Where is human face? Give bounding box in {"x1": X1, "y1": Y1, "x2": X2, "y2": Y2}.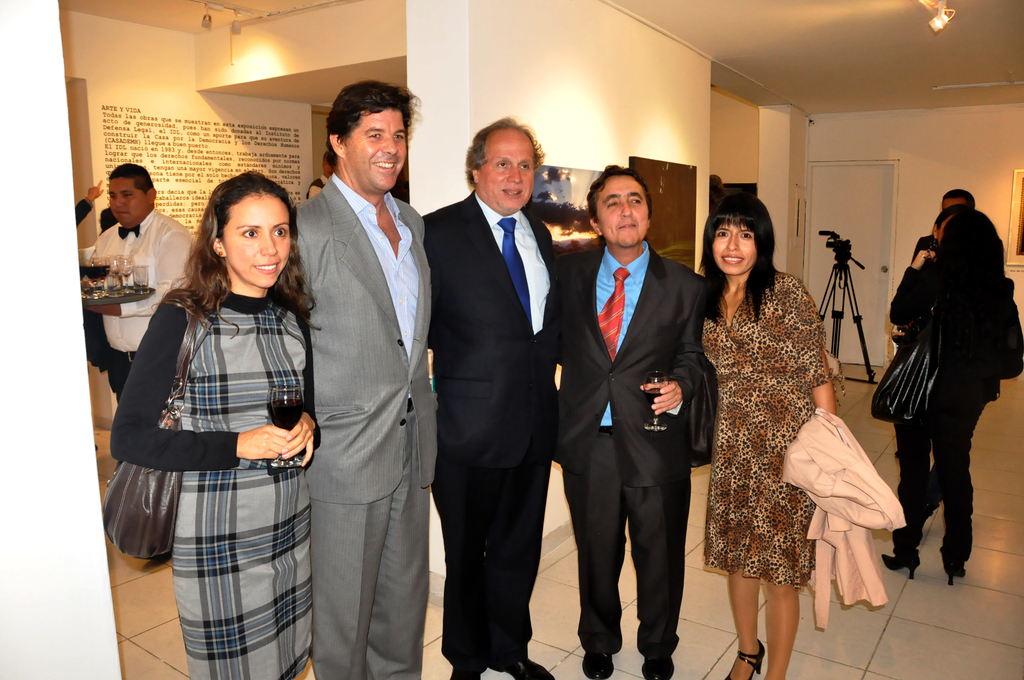
{"x1": 223, "y1": 194, "x2": 294, "y2": 288}.
